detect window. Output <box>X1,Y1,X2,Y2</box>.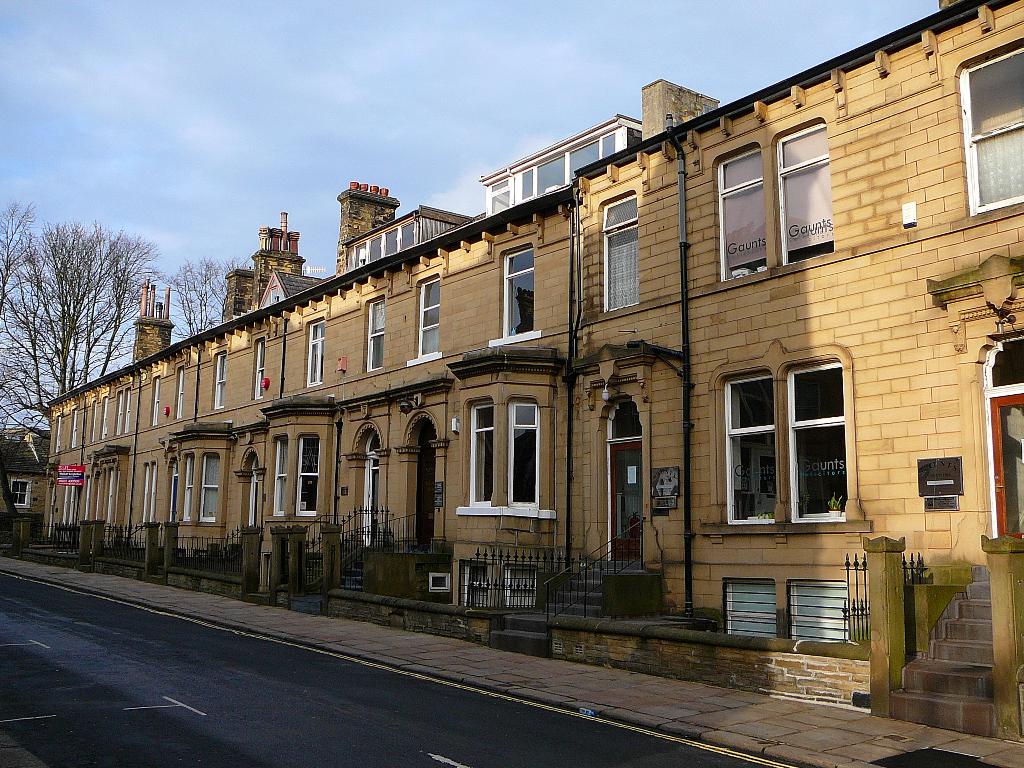
<box>170,458,179,521</box>.
